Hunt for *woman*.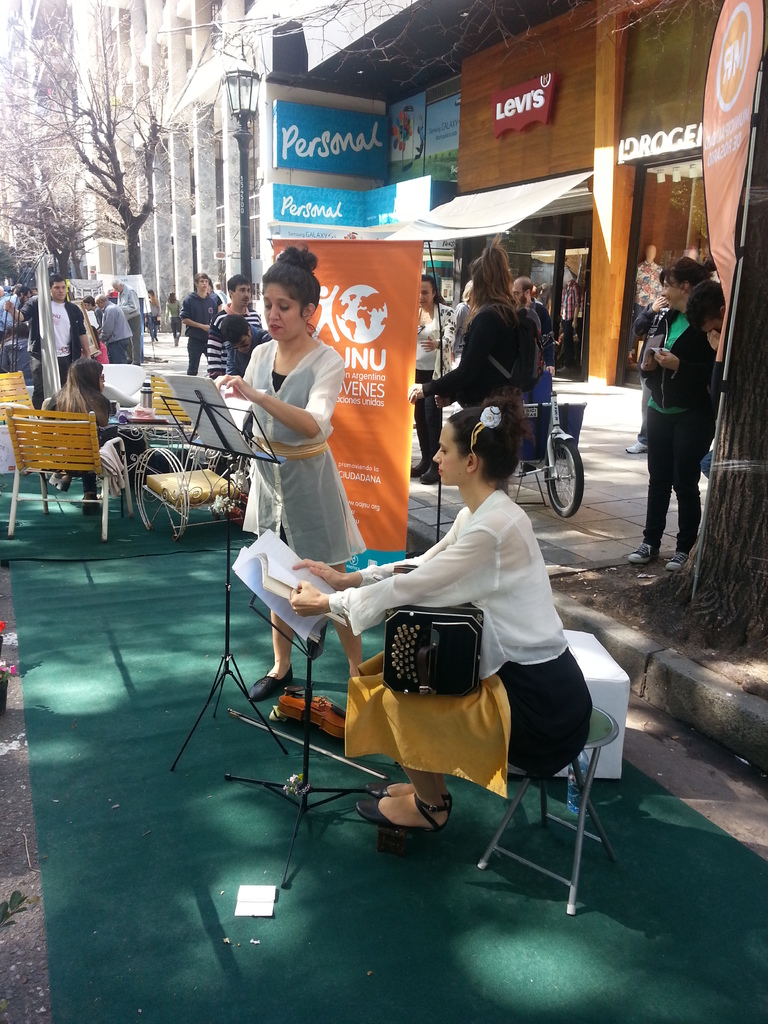
Hunted down at rect(205, 242, 366, 704).
